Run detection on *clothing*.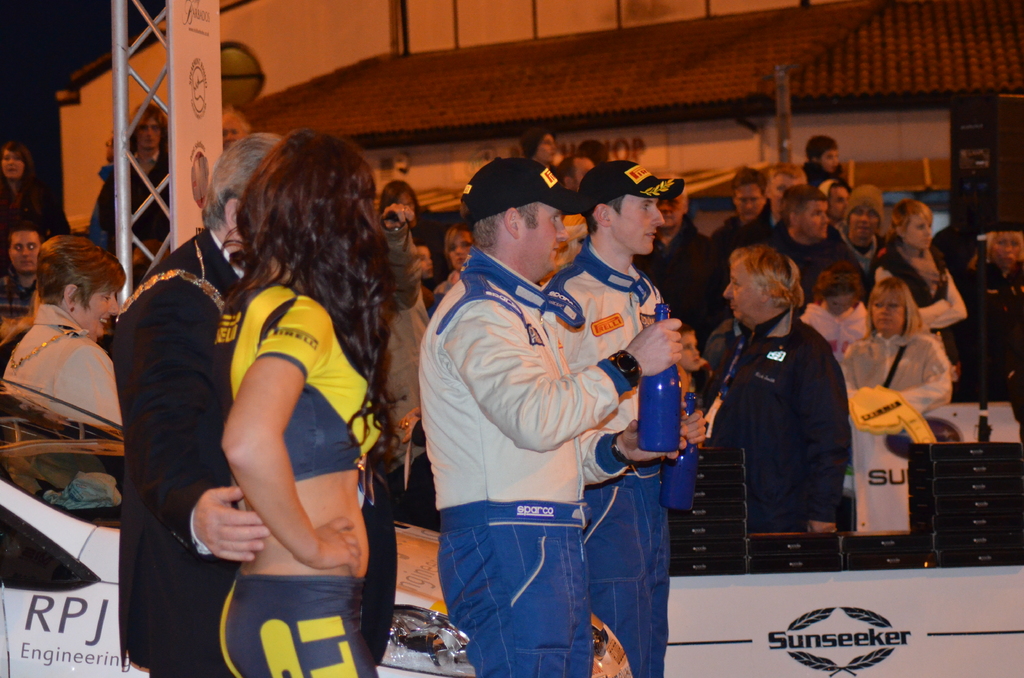
Result: (x1=213, y1=582, x2=392, y2=677).
